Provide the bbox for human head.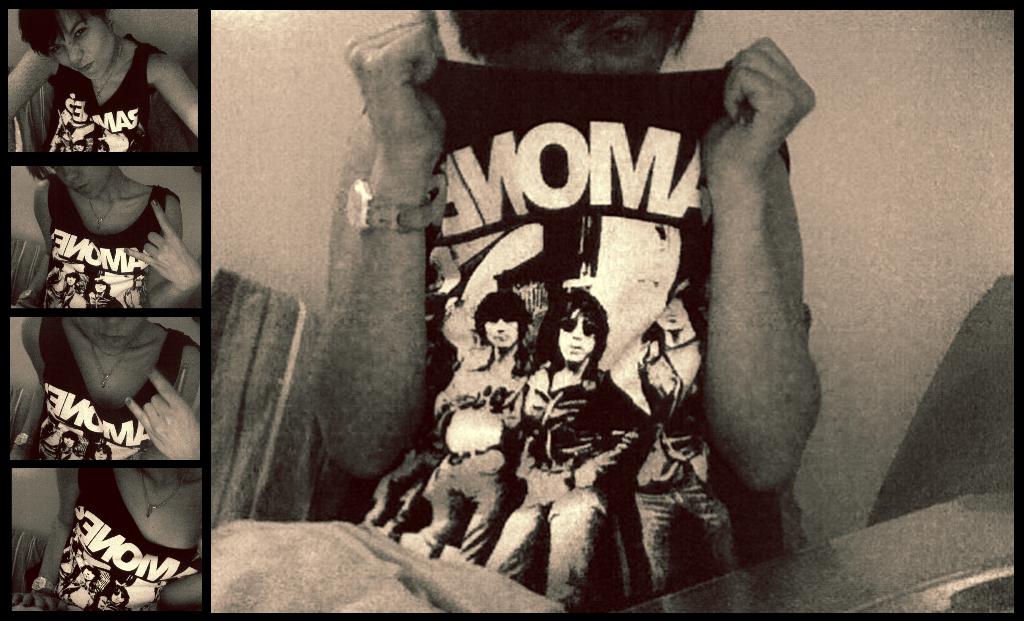
x1=72 y1=438 x2=90 y2=458.
